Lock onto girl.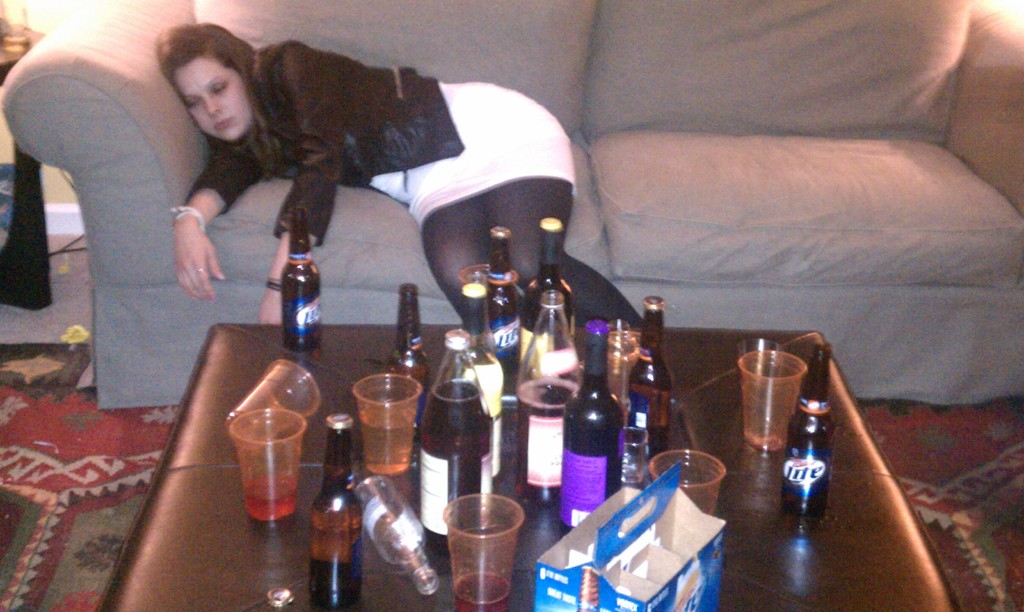
Locked: region(157, 10, 654, 327).
